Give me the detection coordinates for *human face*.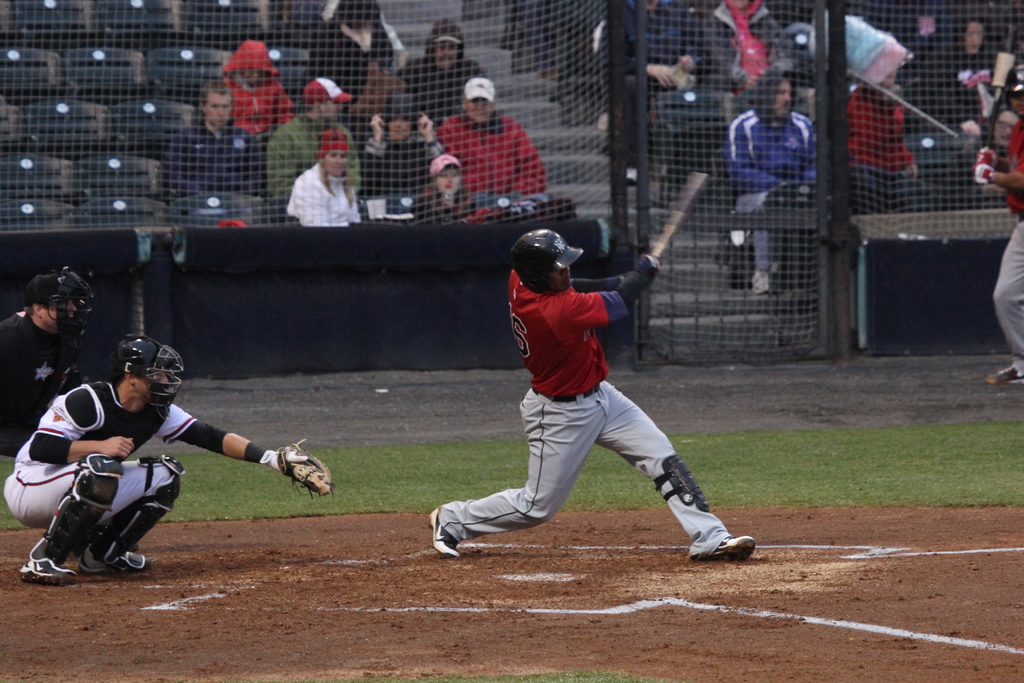
<box>545,265,572,295</box>.
